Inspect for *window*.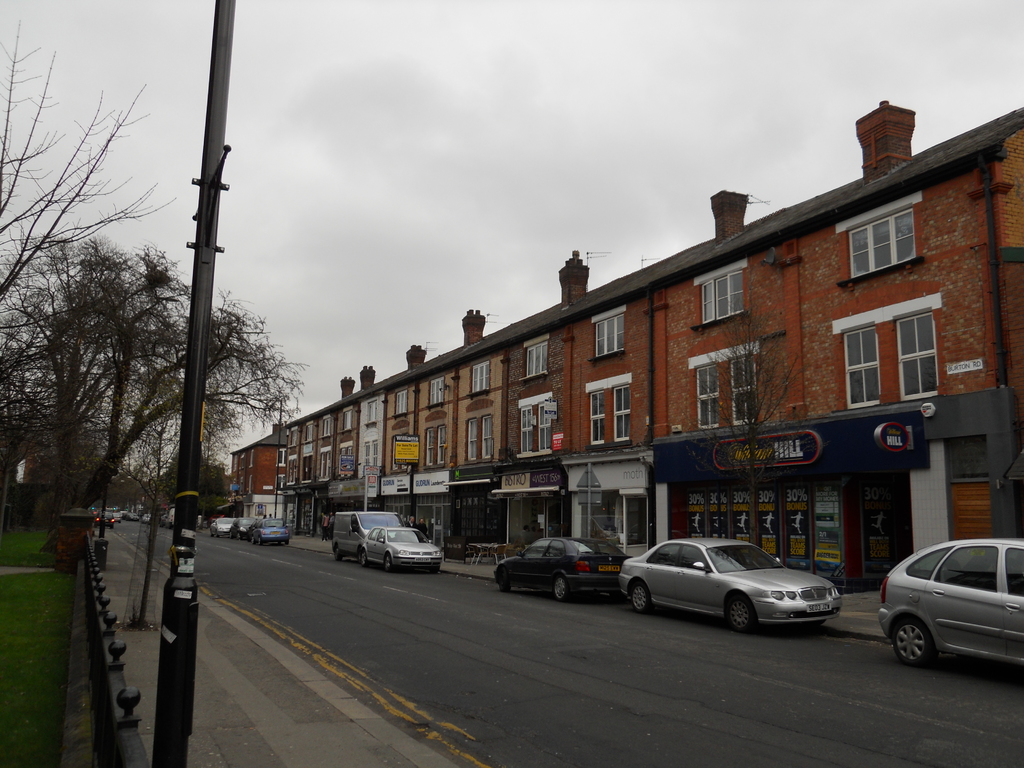
Inspection: box(692, 256, 751, 331).
